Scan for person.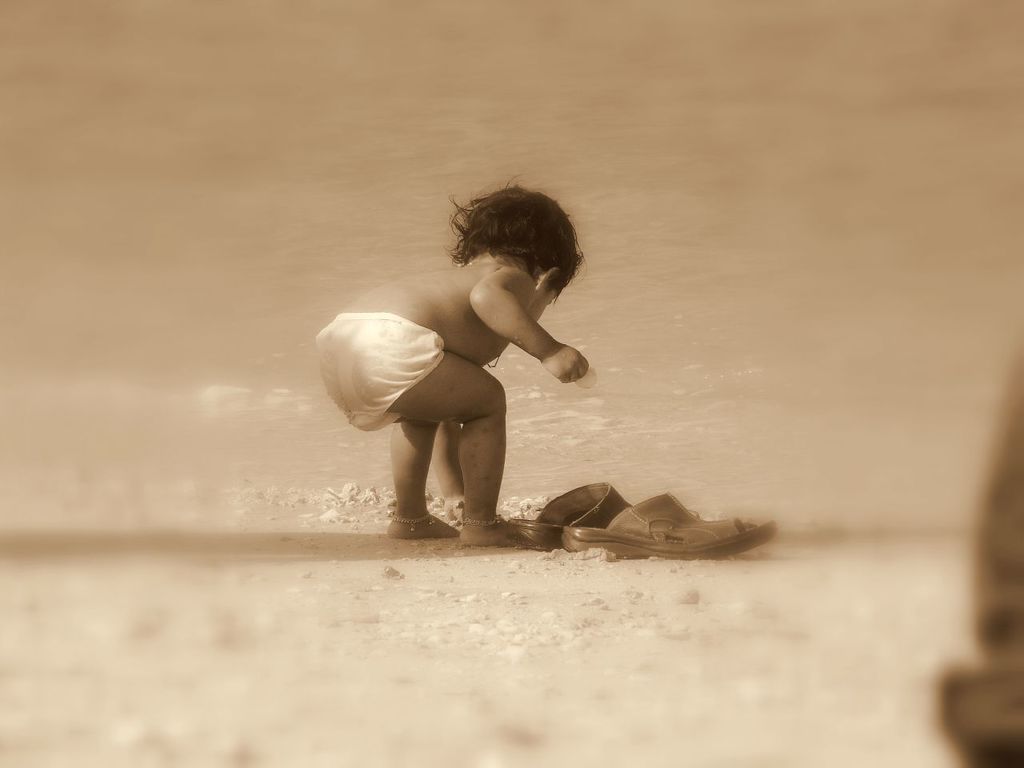
Scan result: (314, 166, 590, 548).
